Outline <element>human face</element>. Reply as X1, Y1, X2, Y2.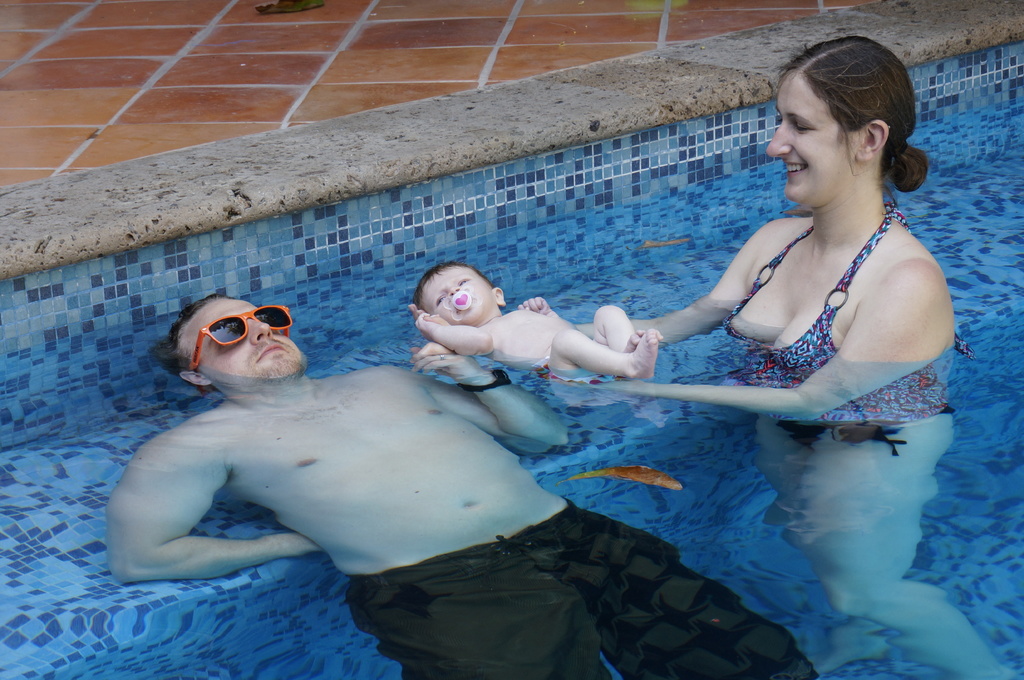
769, 73, 856, 206.
